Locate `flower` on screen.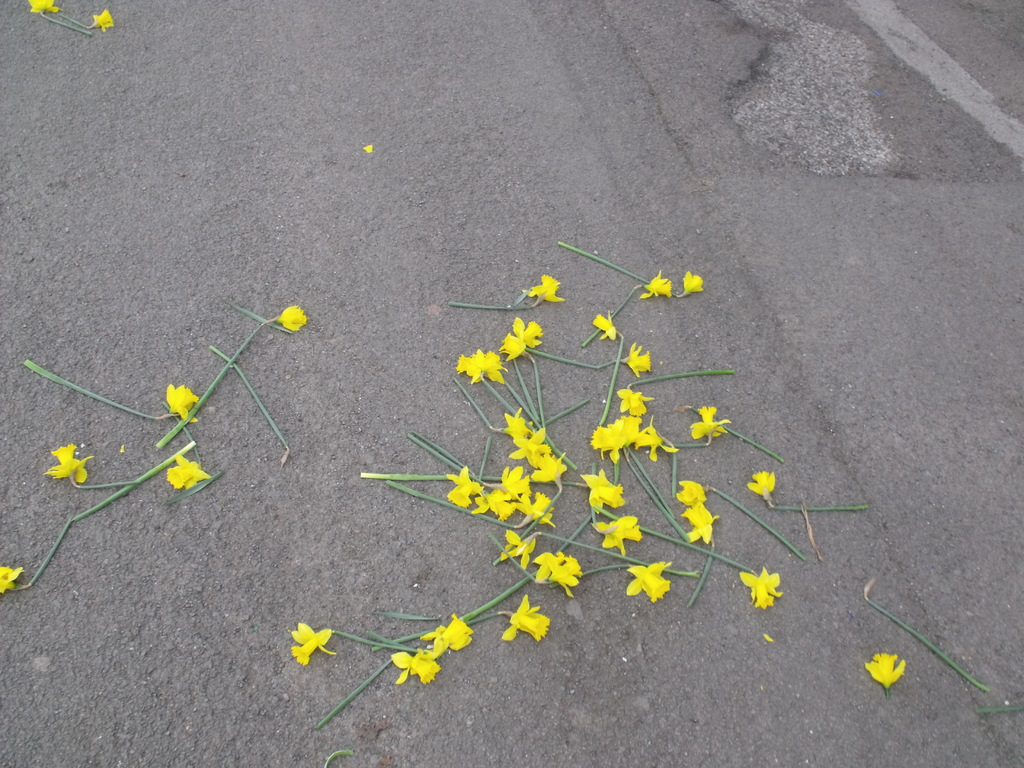
On screen at 528:550:579:598.
